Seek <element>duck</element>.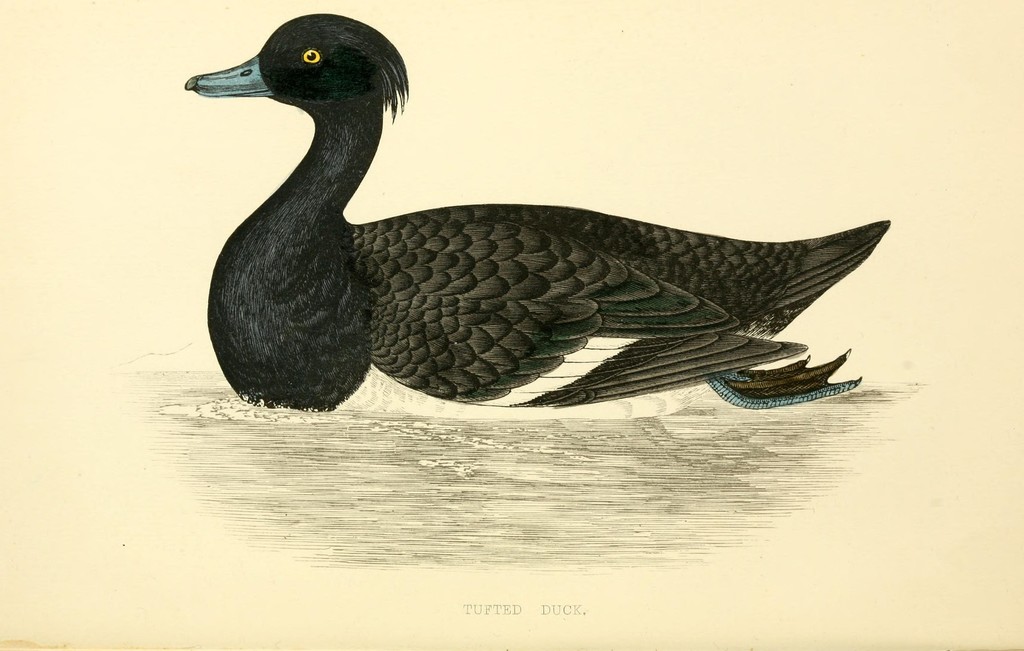
182, 26, 925, 422.
